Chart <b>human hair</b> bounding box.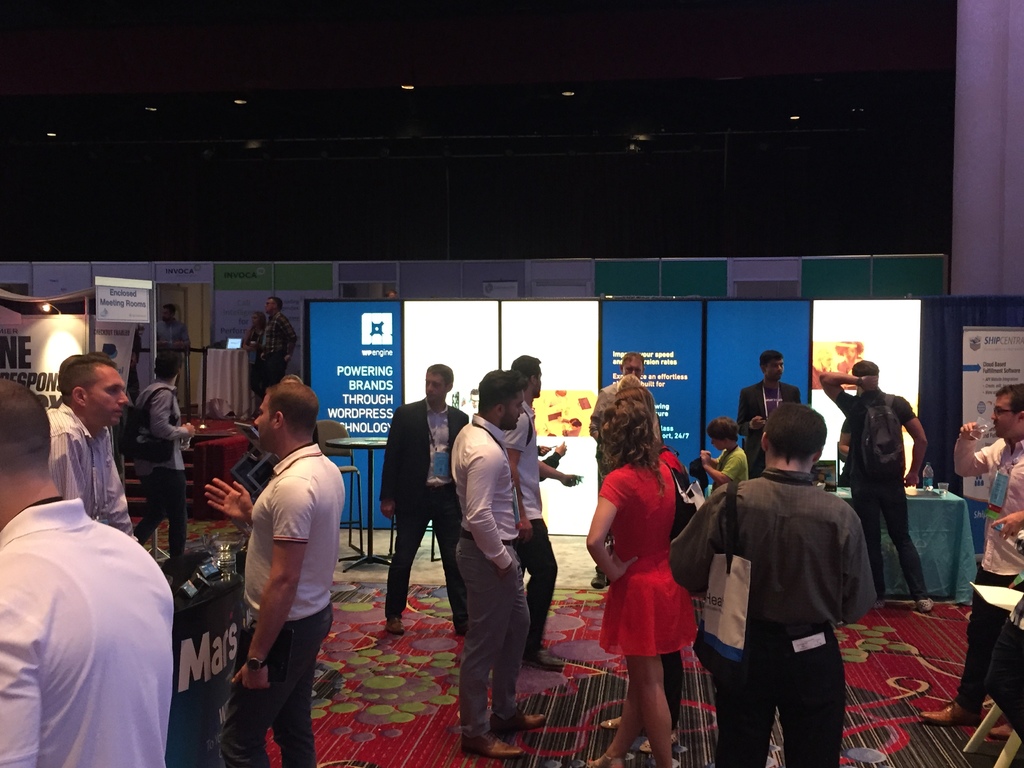
Charted: [996,382,1023,412].
